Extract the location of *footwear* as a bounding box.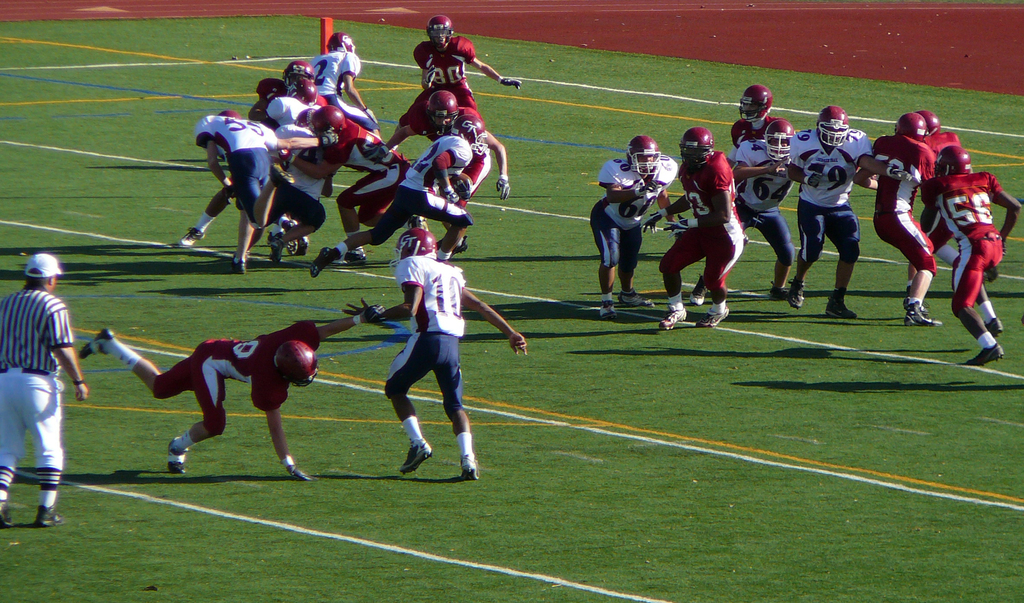
{"x1": 396, "y1": 435, "x2": 433, "y2": 476}.
